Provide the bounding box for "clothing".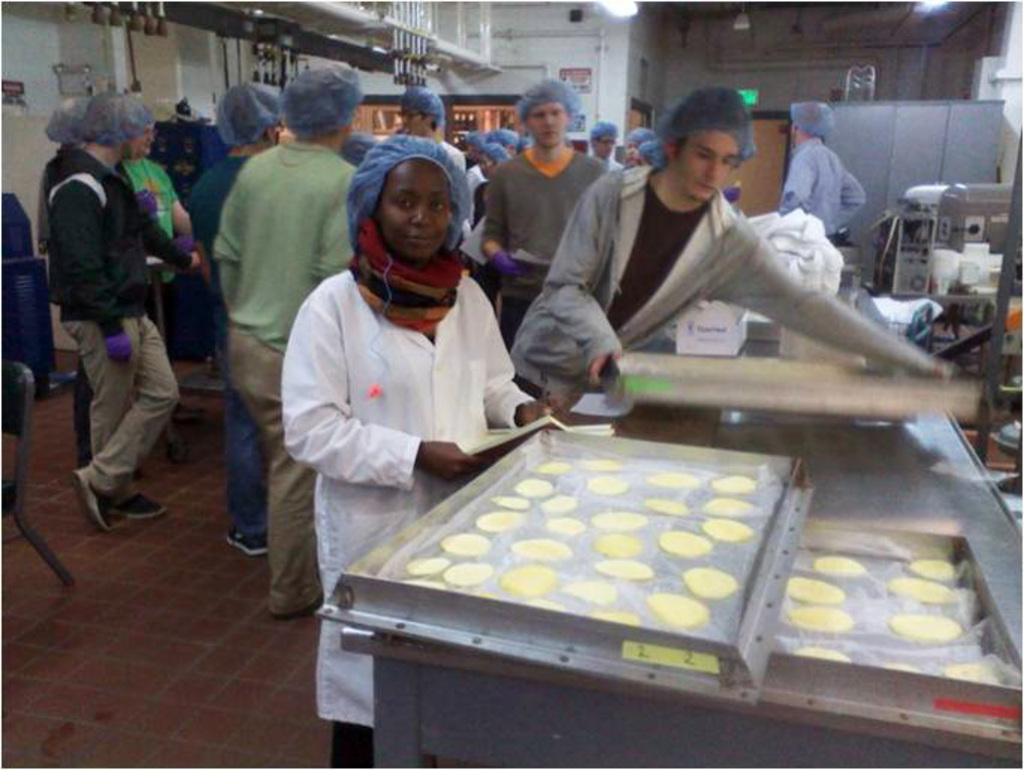
box=[218, 144, 354, 610].
